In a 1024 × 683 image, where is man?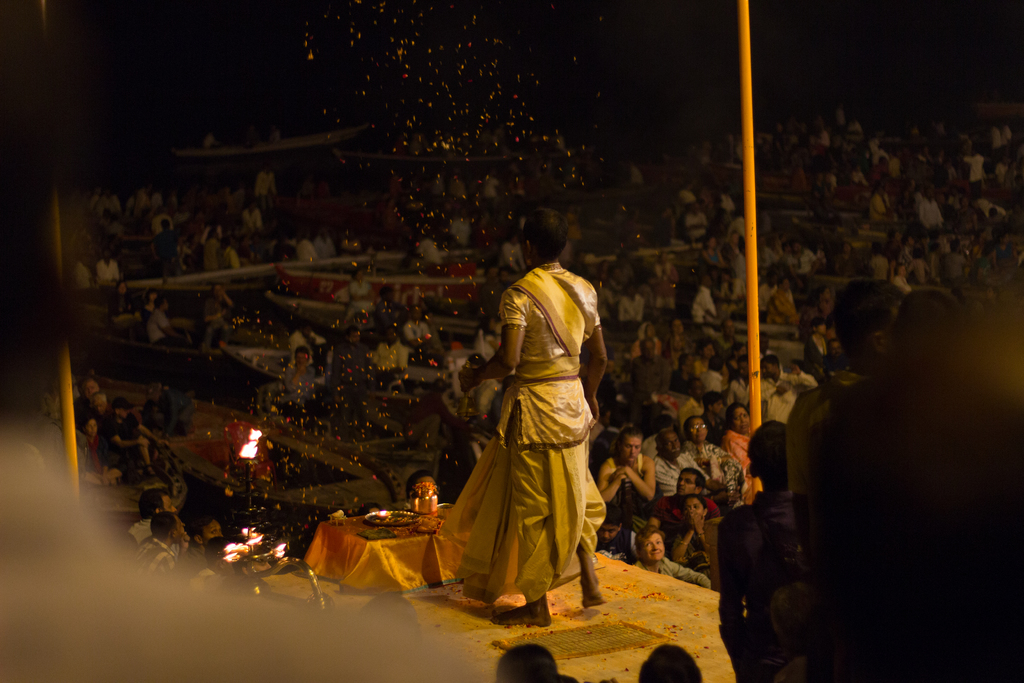
[436, 210, 604, 624].
